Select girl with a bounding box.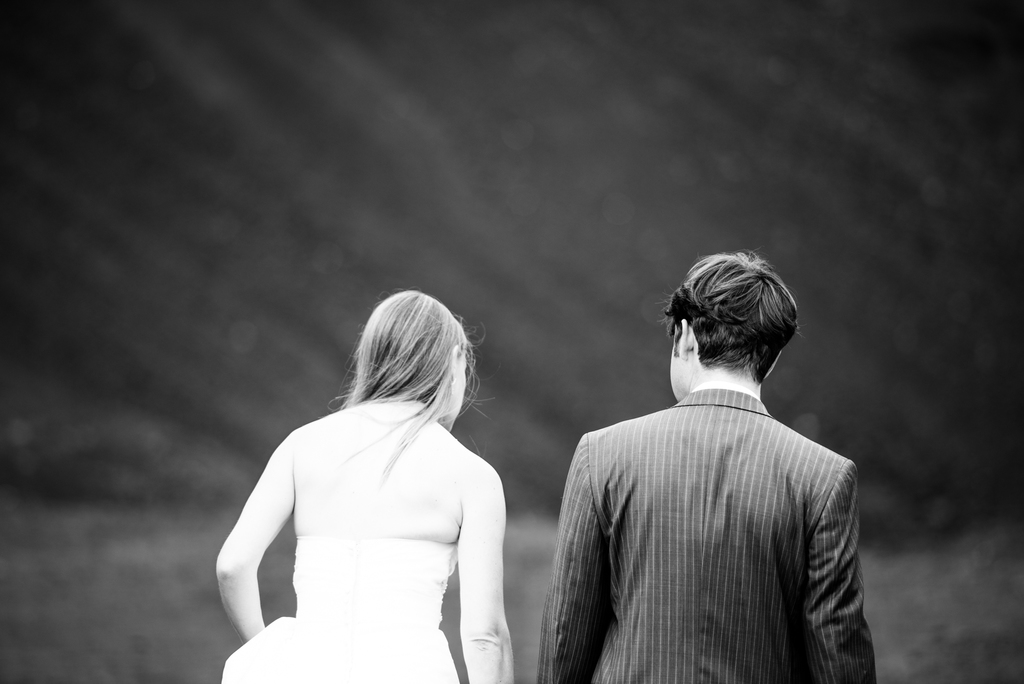
select_region(211, 284, 520, 683).
